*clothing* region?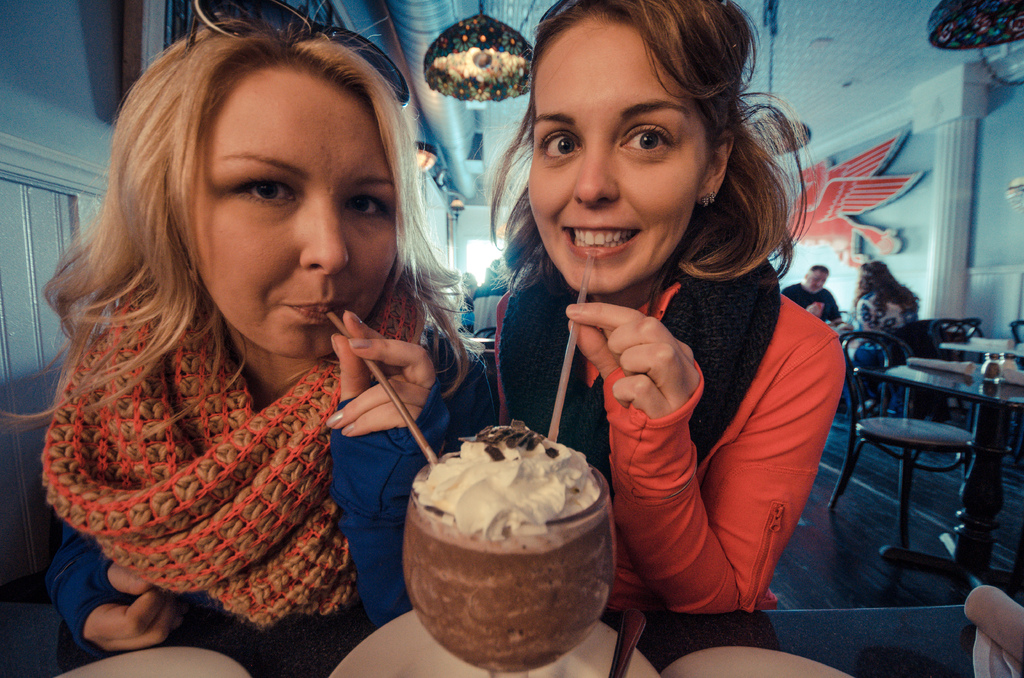
774, 277, 840, 330
